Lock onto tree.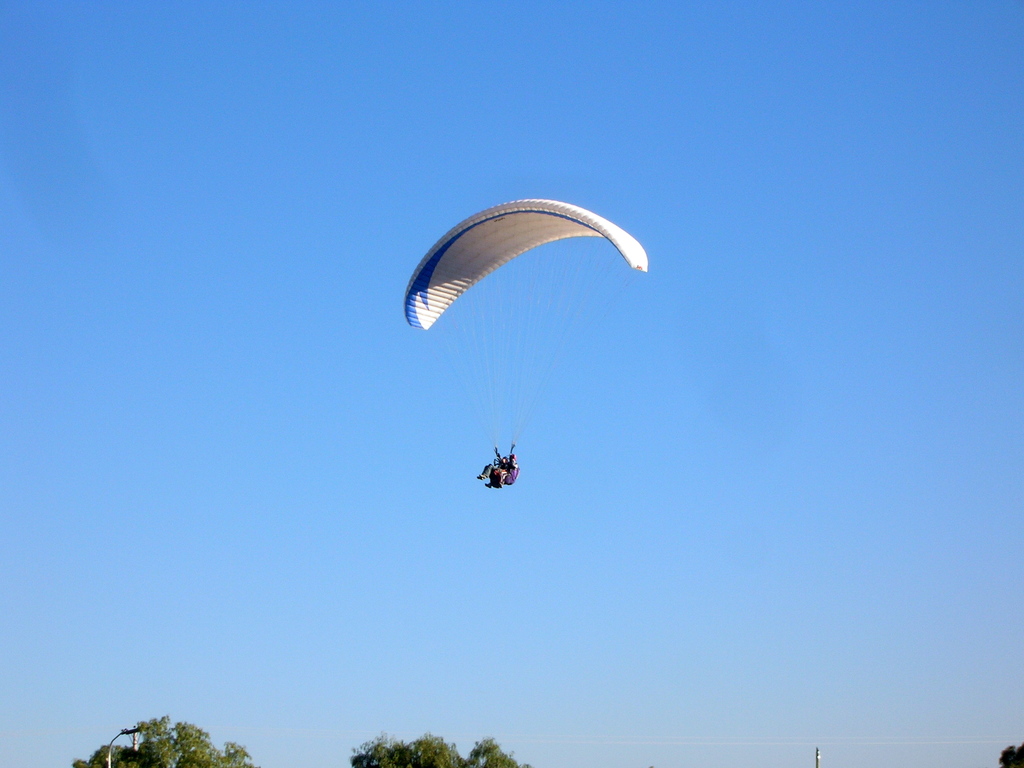
Locked: bbox=(70, 717, 262, 767).
